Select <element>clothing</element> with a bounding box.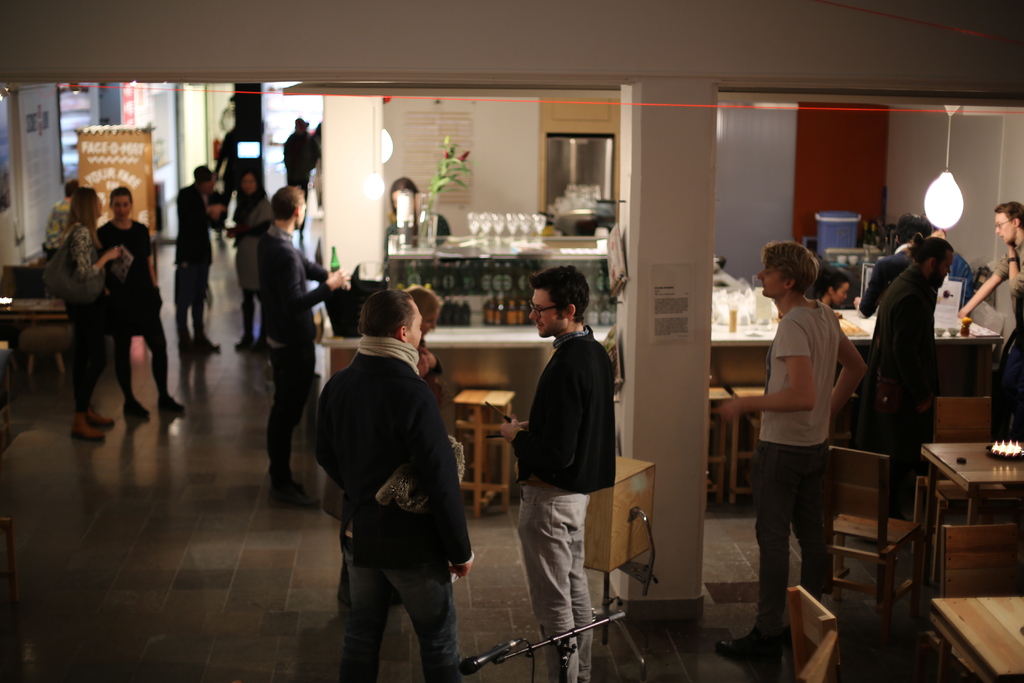
(269,227,326,477).
